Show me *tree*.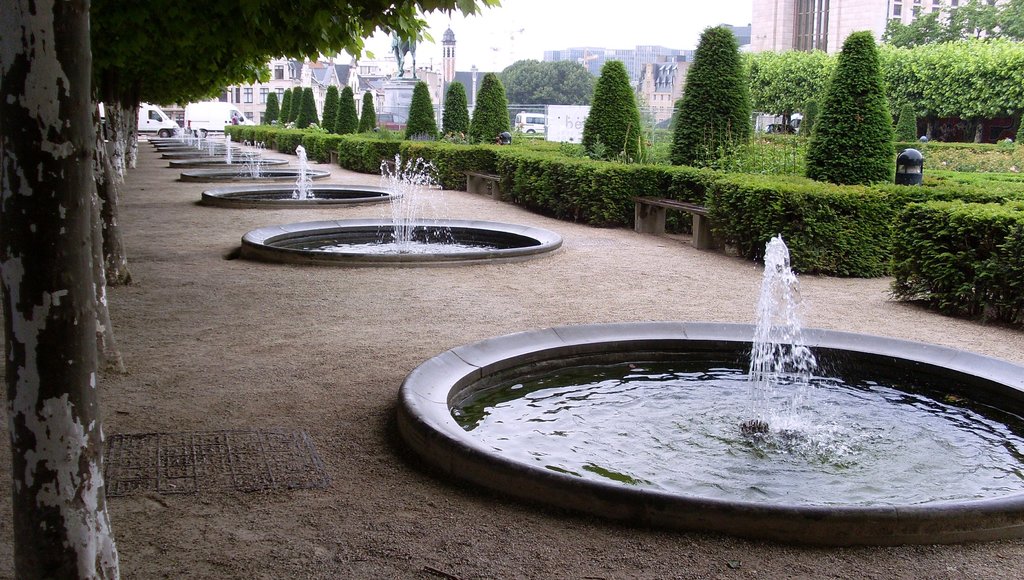
*tree* is here: box(440, 79, 467, 140).
